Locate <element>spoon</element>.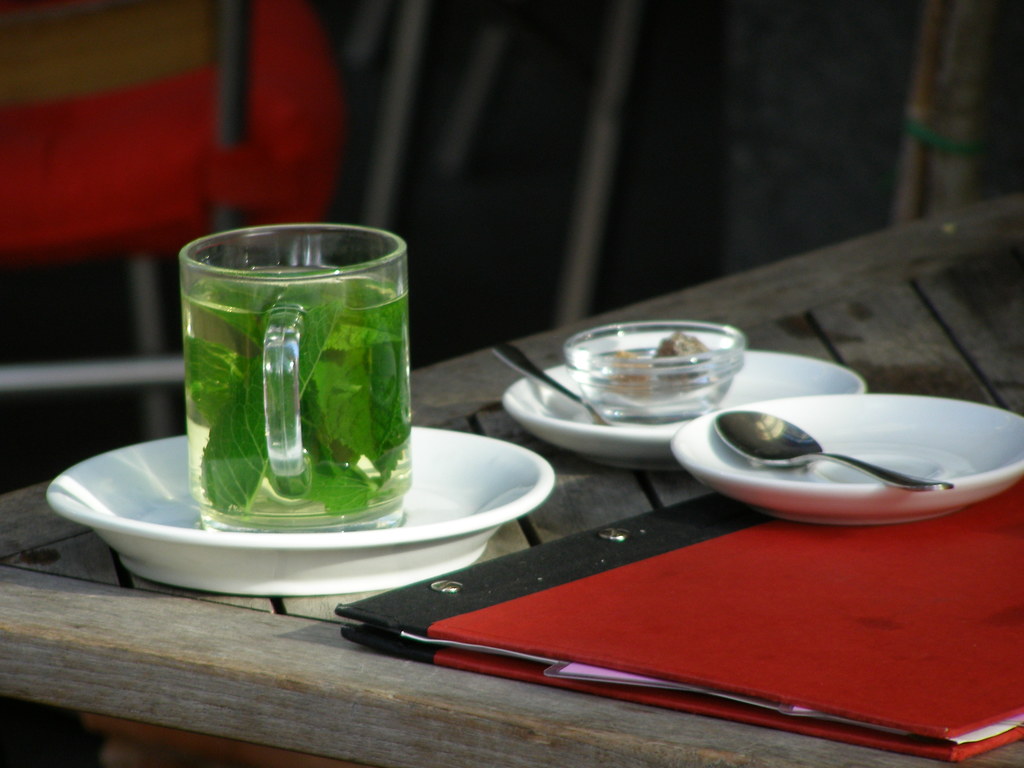
Bounding box: [712,412,956,498].
